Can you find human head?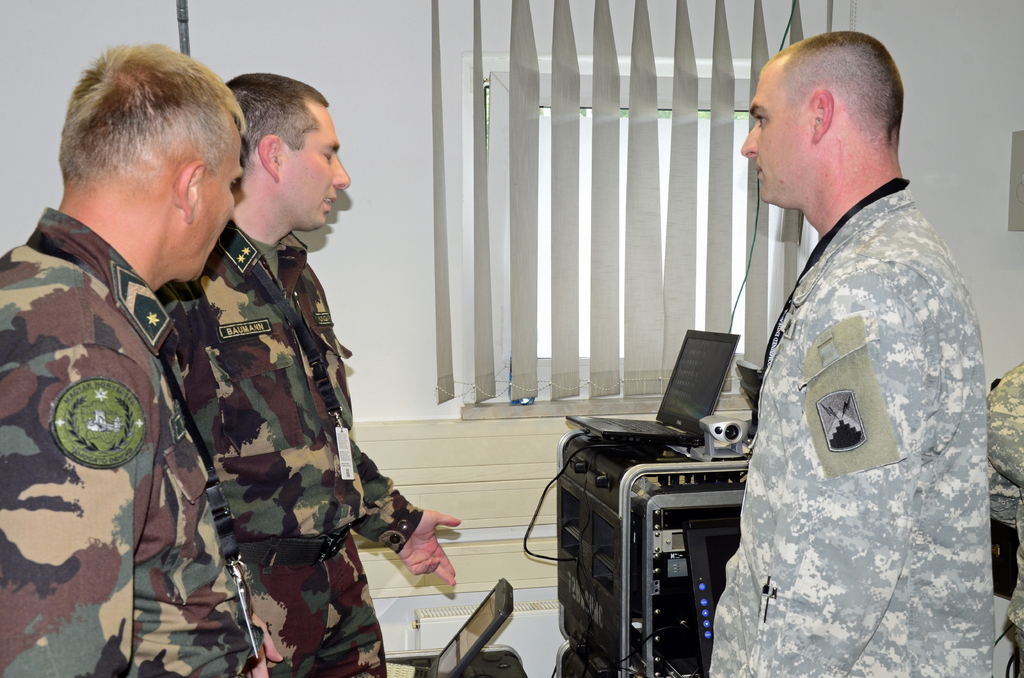
Yes, bounding box: (55,44,249,289).
